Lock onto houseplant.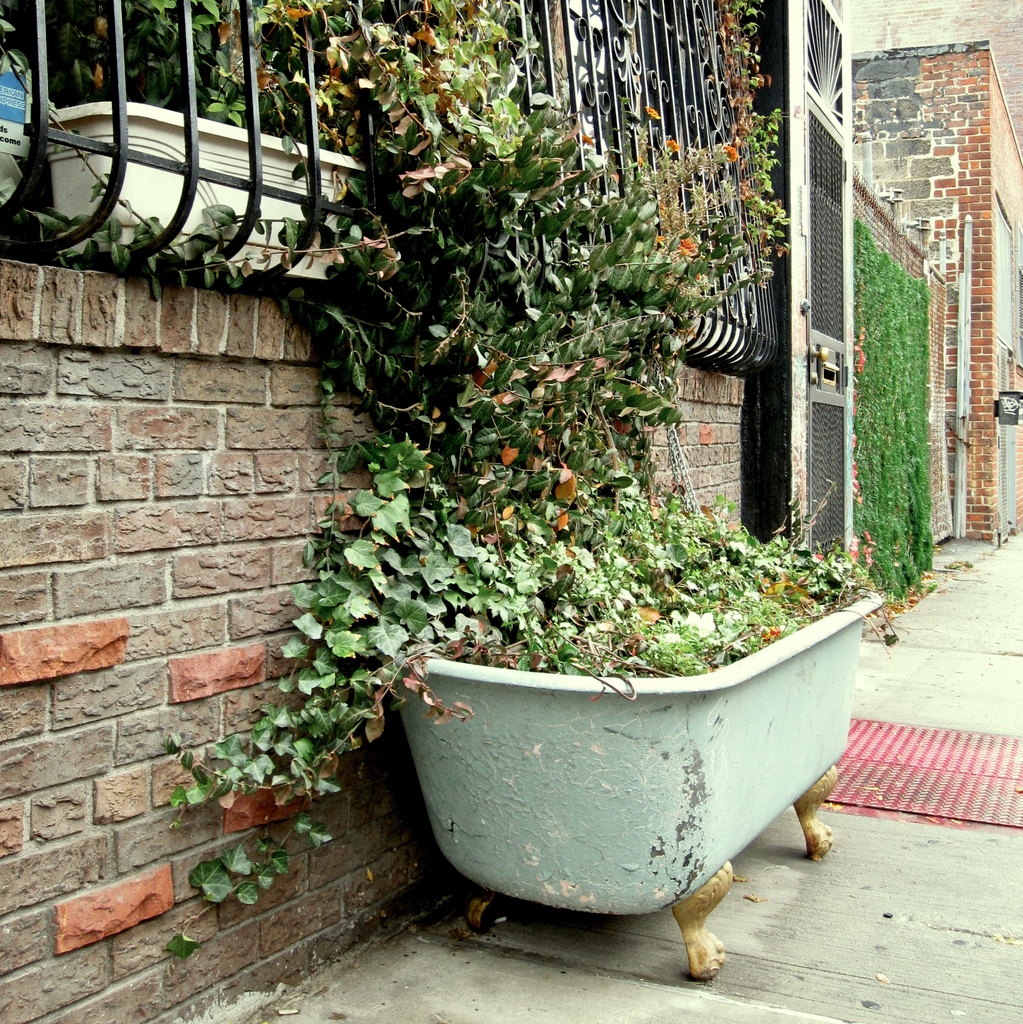
Locked: [x1=161, y1=429, x2=889, y2=981].
